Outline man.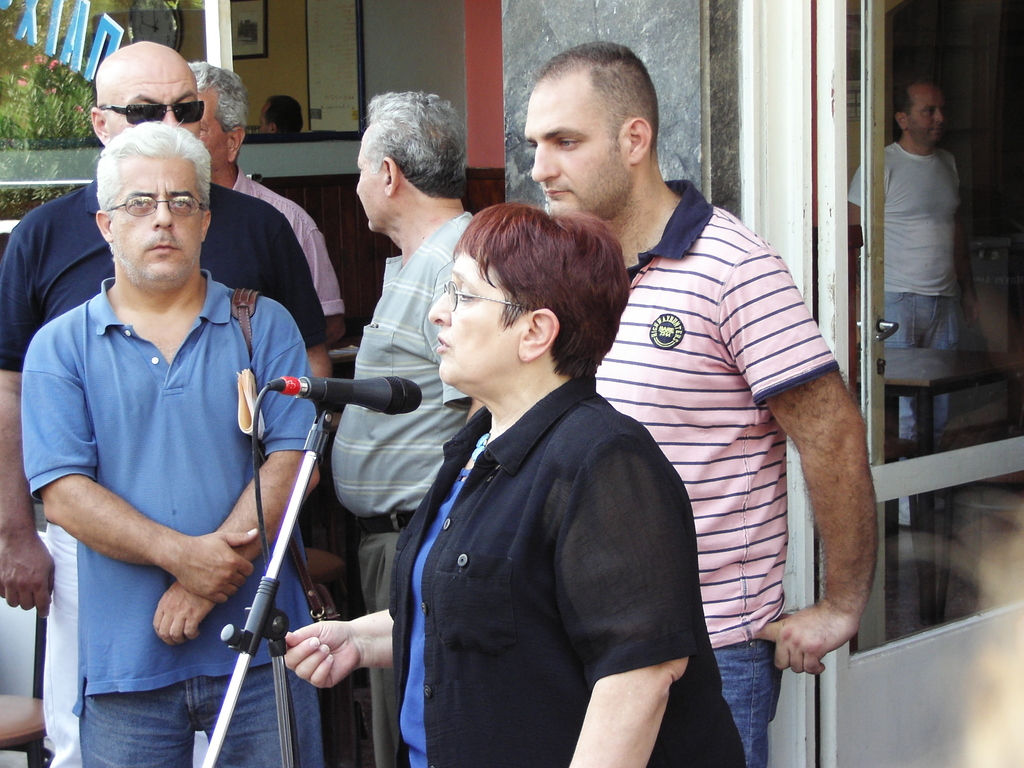
Outline: region(195, 61, 349, 344).
